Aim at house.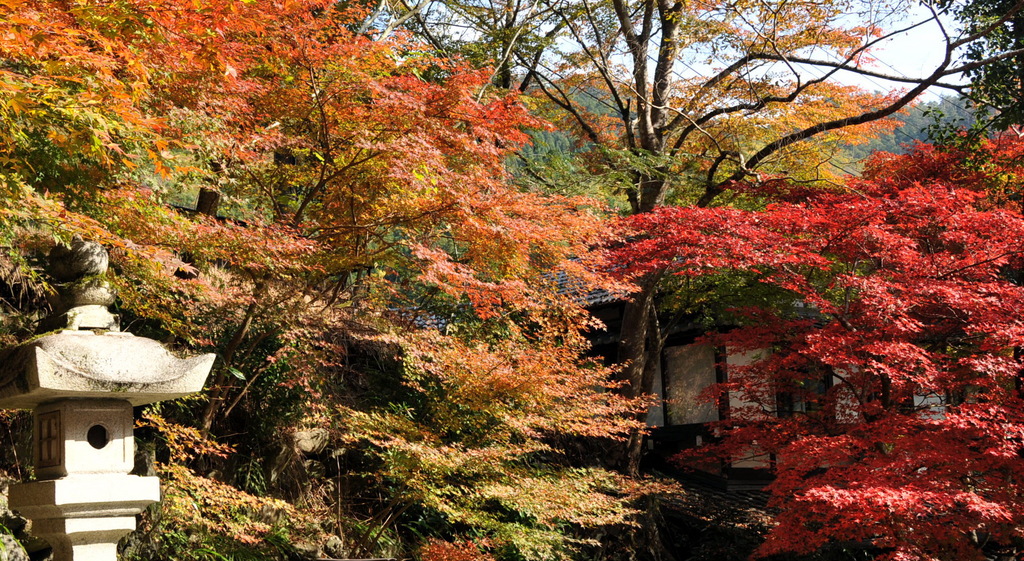
Aimed at bbox(403, 256, 955, 502).
